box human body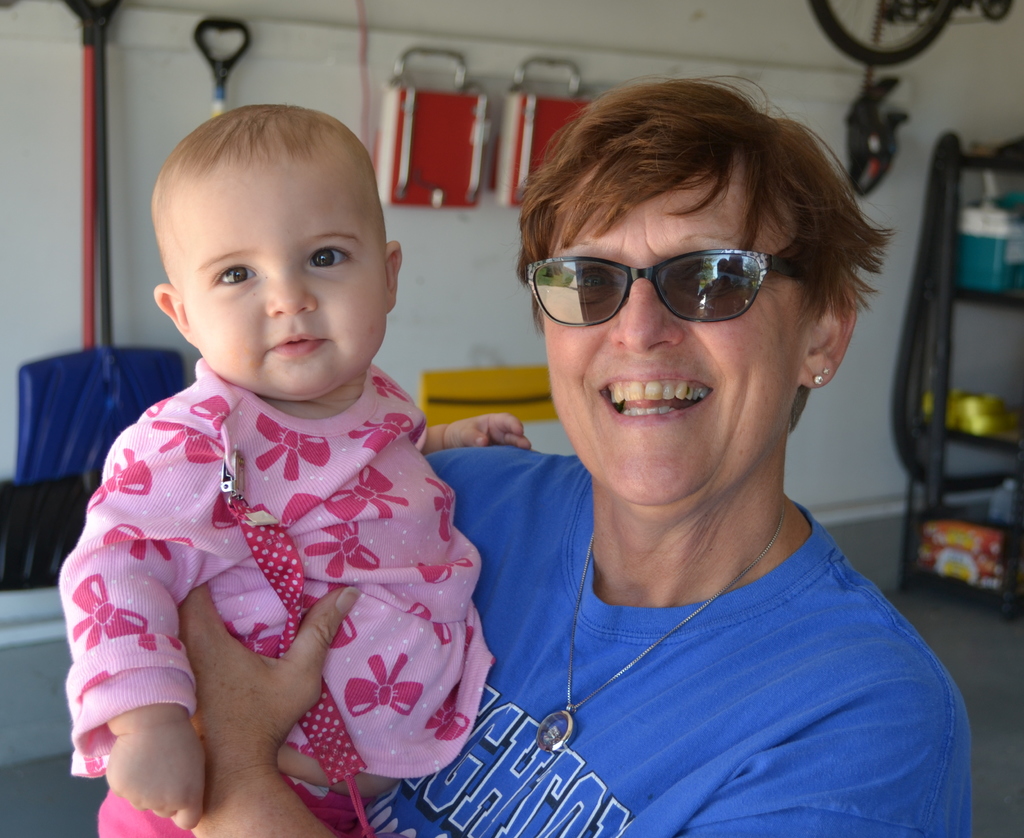
{"left": 180, "top": 75, "right": 972, "bottom": 837}
